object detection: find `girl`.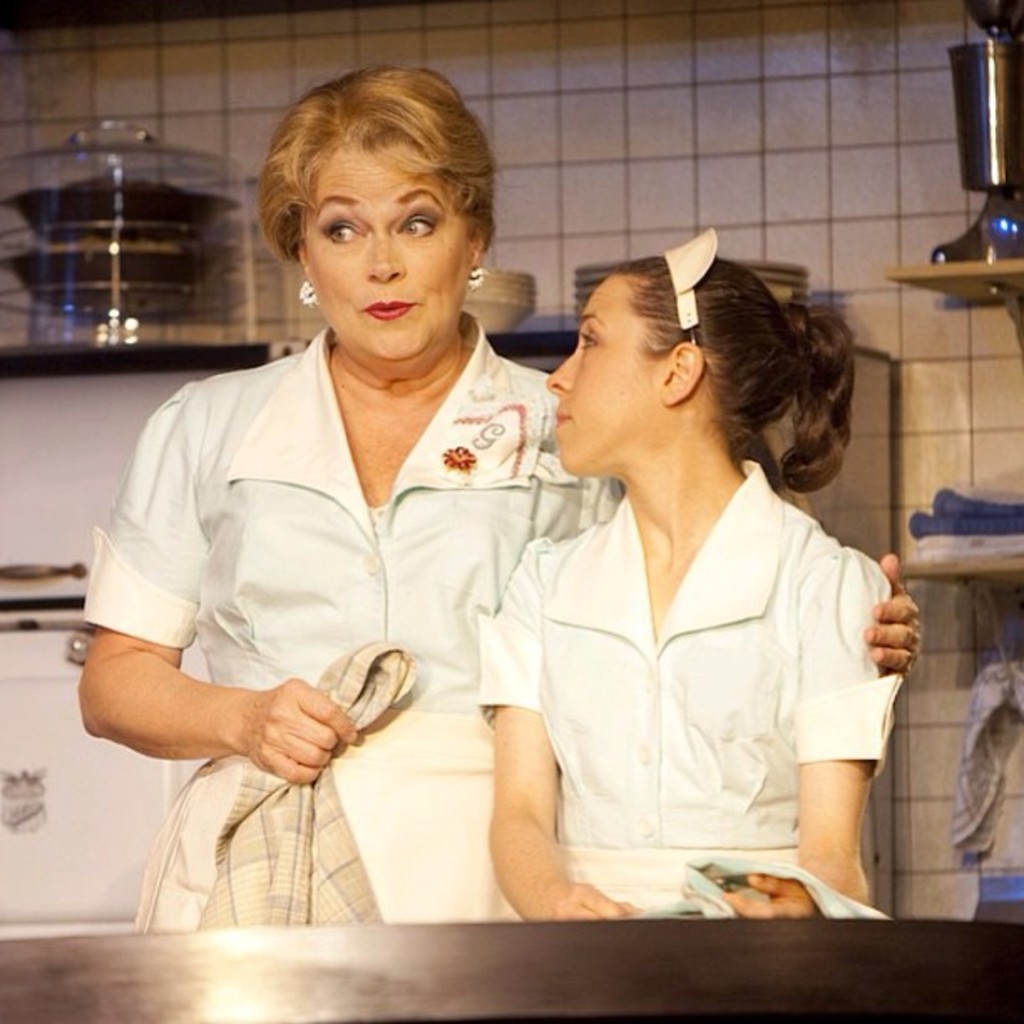
{"x1": 475, "y1": 256, "x2": 902, "y2": 925}.
